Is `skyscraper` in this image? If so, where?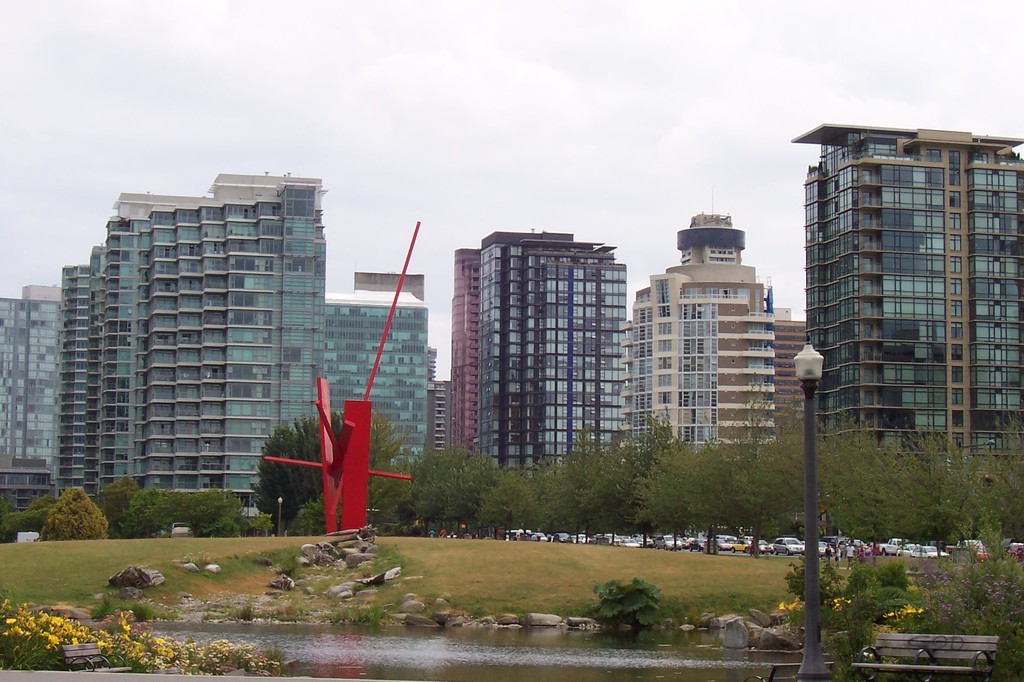
Yes, at [x1=316, y1=272, x2=436, y2=479].
